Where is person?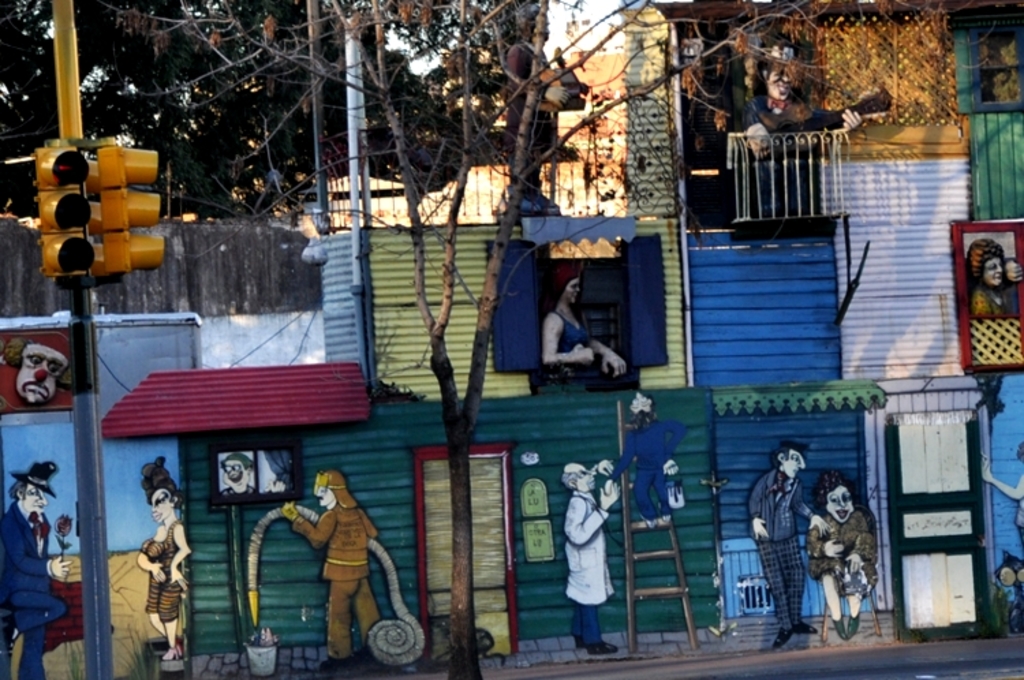
region(1, 459, 87, 679).
